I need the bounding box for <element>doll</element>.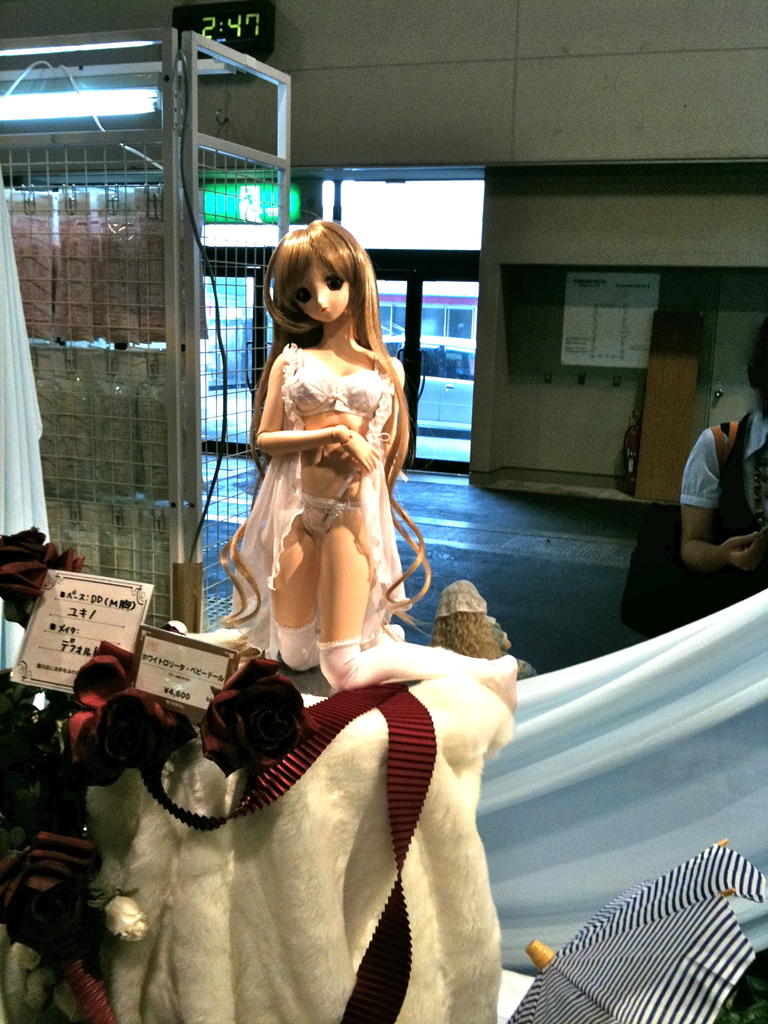
Here it is: bbox(214, 209, 426, 696).
